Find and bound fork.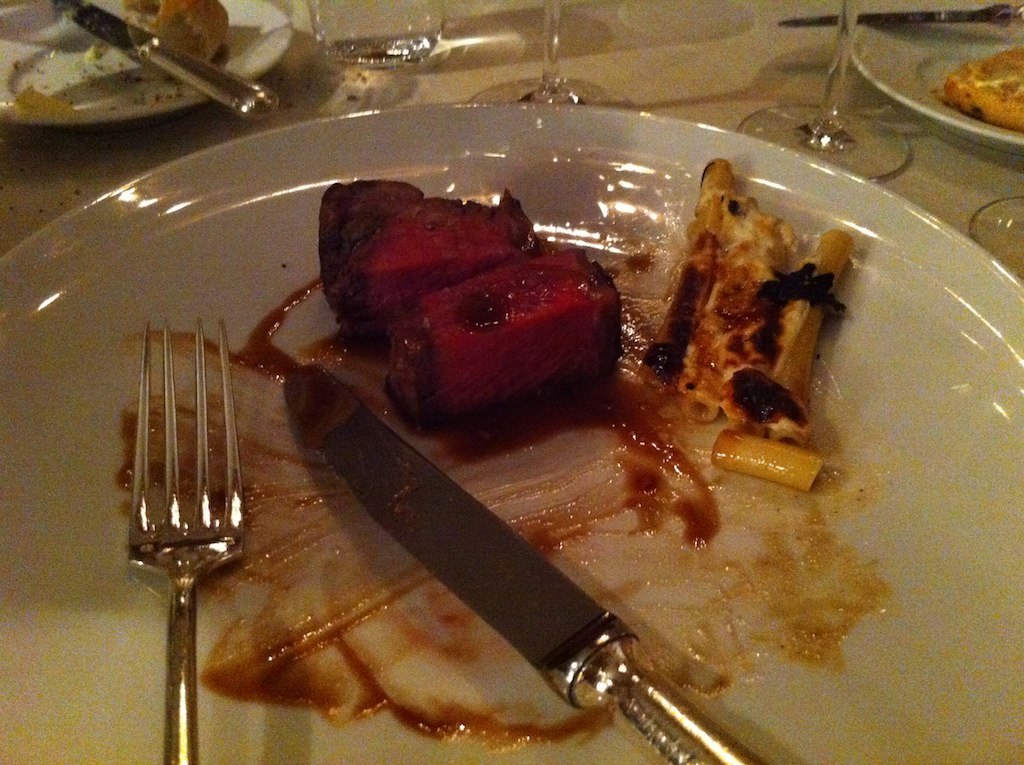
Bound: 108,307,249,745.
